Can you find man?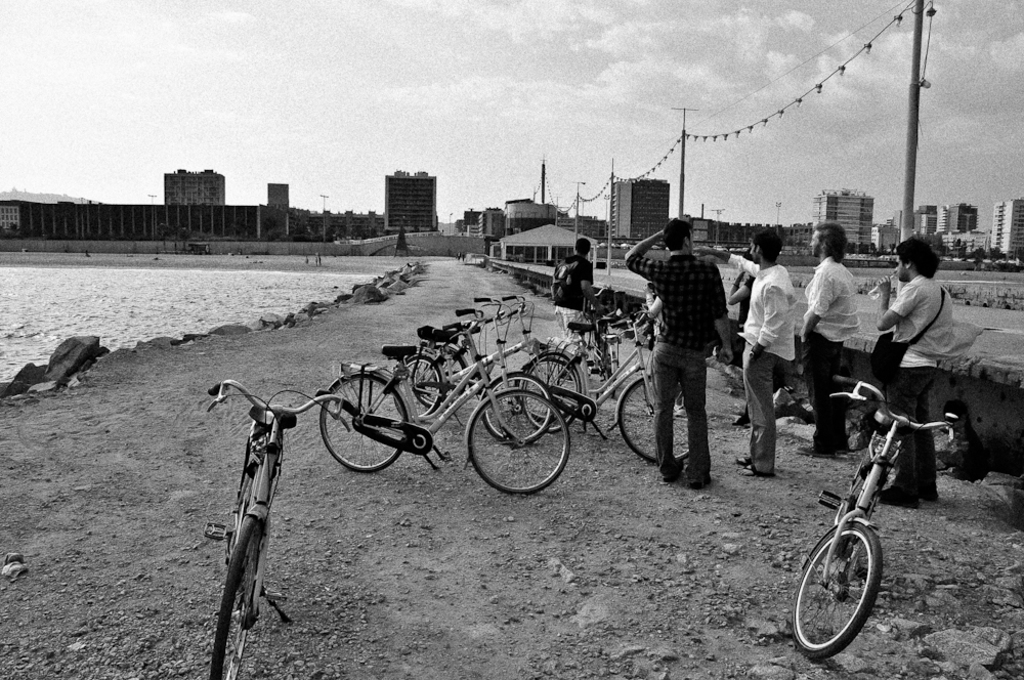
Yes, bounding box: bbox(547, 242, 605, 353).
